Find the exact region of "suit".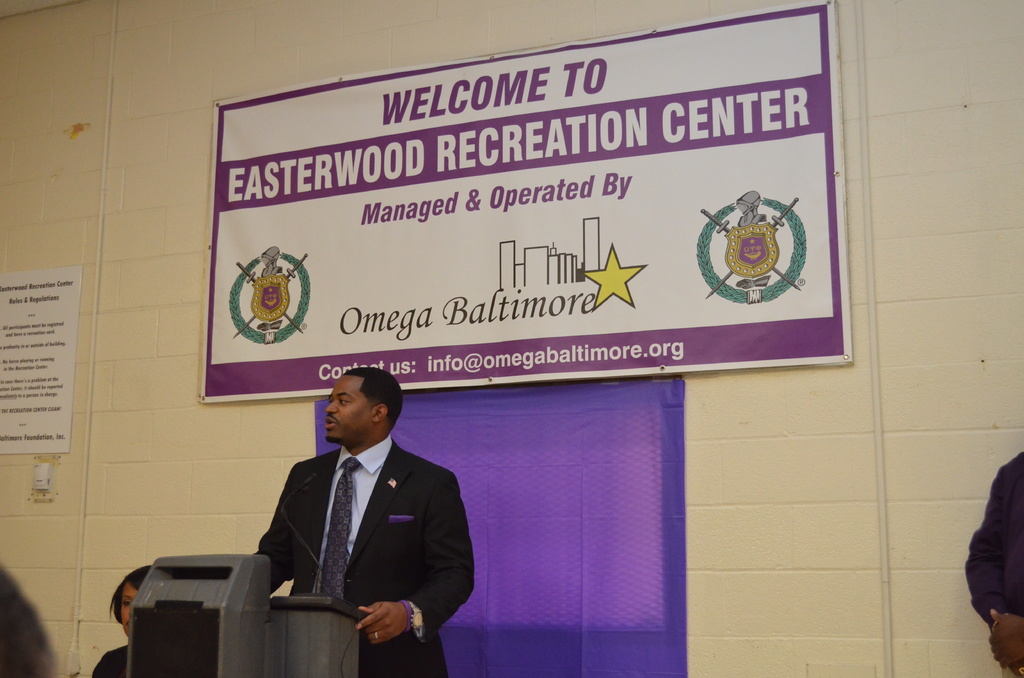
Exact region: (232,382,463,659).
